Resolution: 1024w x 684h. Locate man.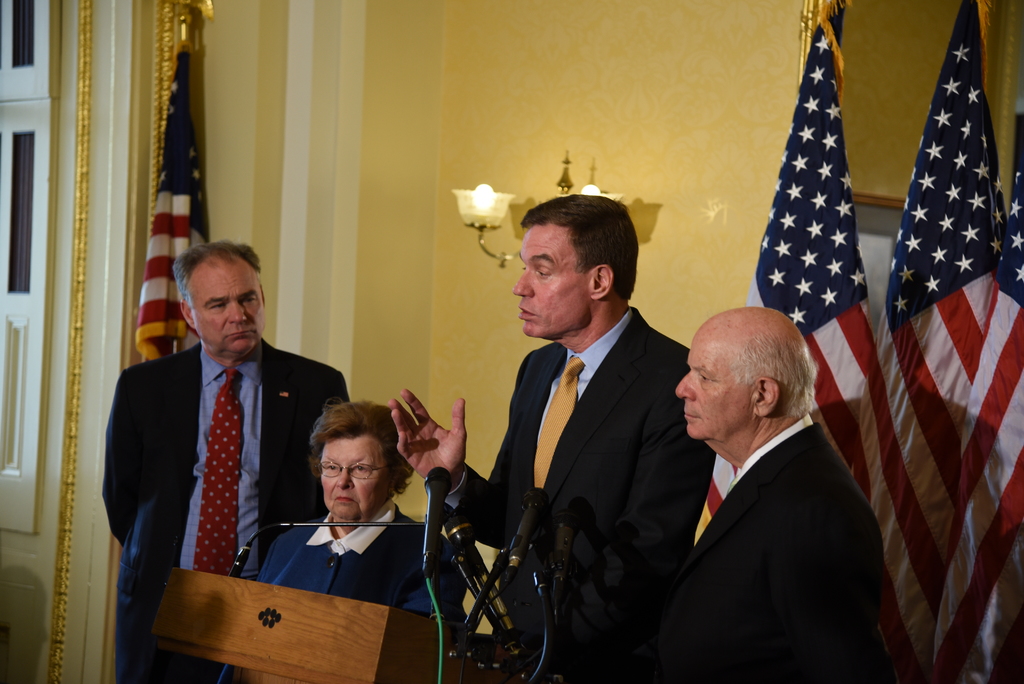
(left=95, top=236, right=354, bottom=683).
